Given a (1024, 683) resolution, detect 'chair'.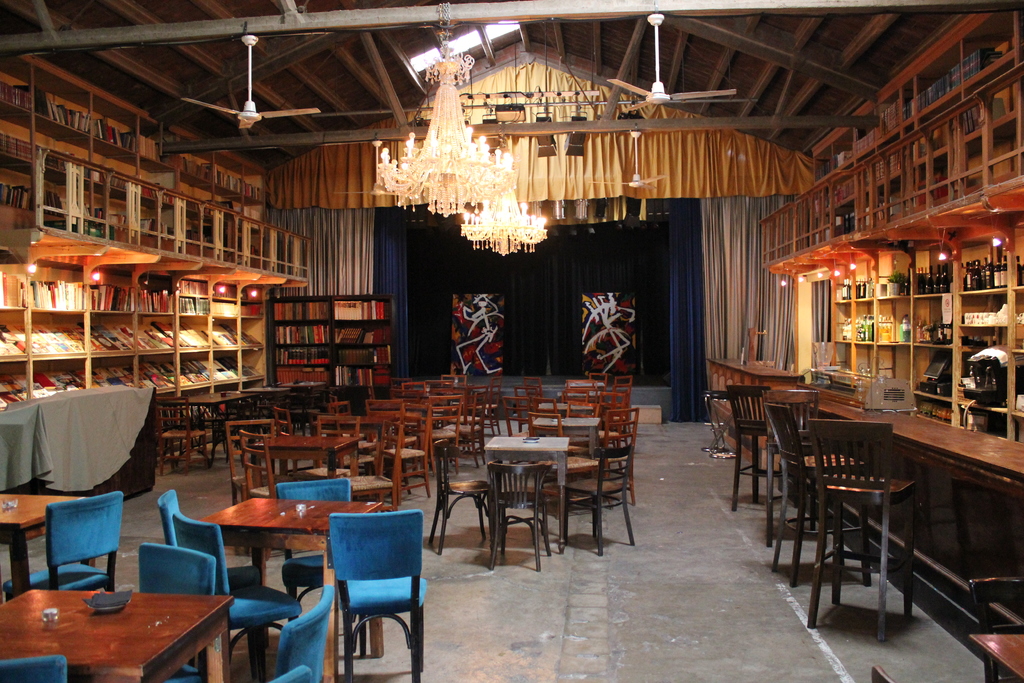
BBox(156, 488, 259, 682).
